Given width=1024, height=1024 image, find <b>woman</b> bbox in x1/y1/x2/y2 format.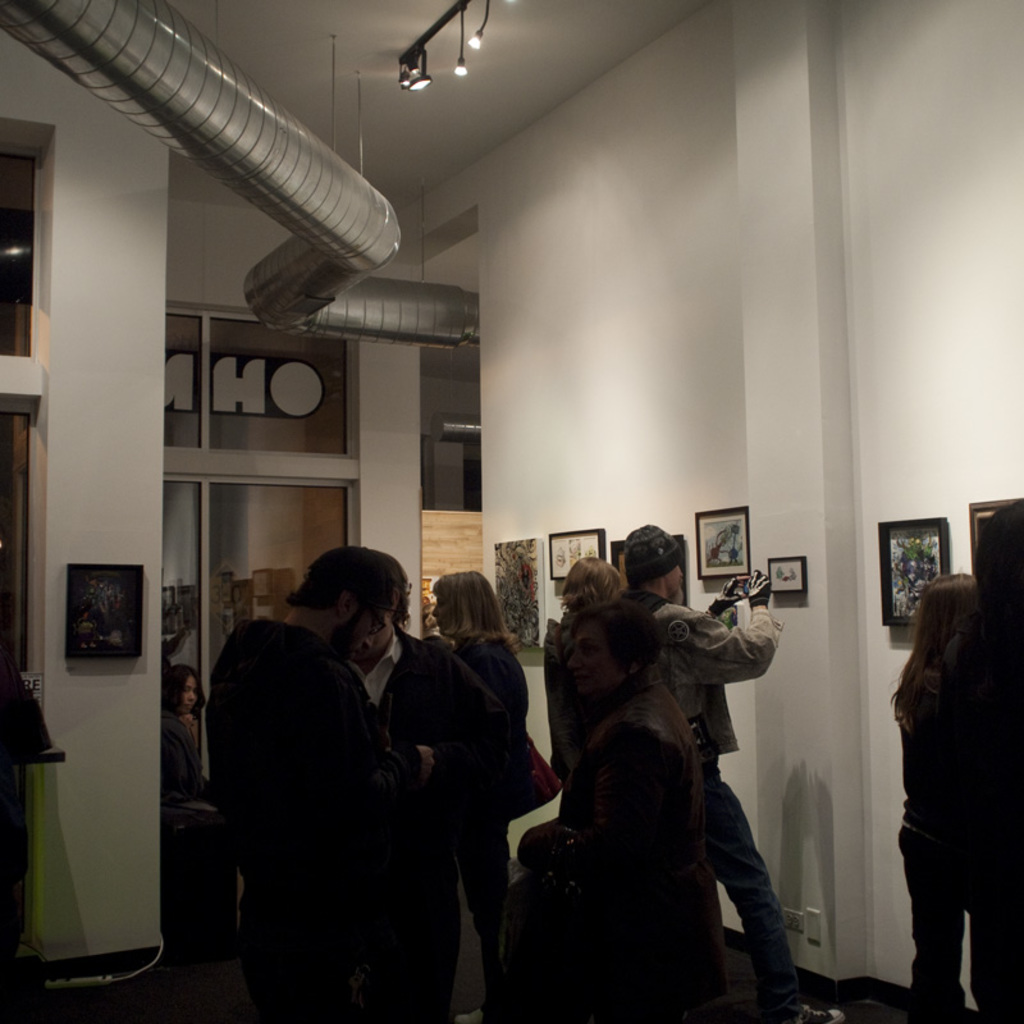
159/663/241/954.
